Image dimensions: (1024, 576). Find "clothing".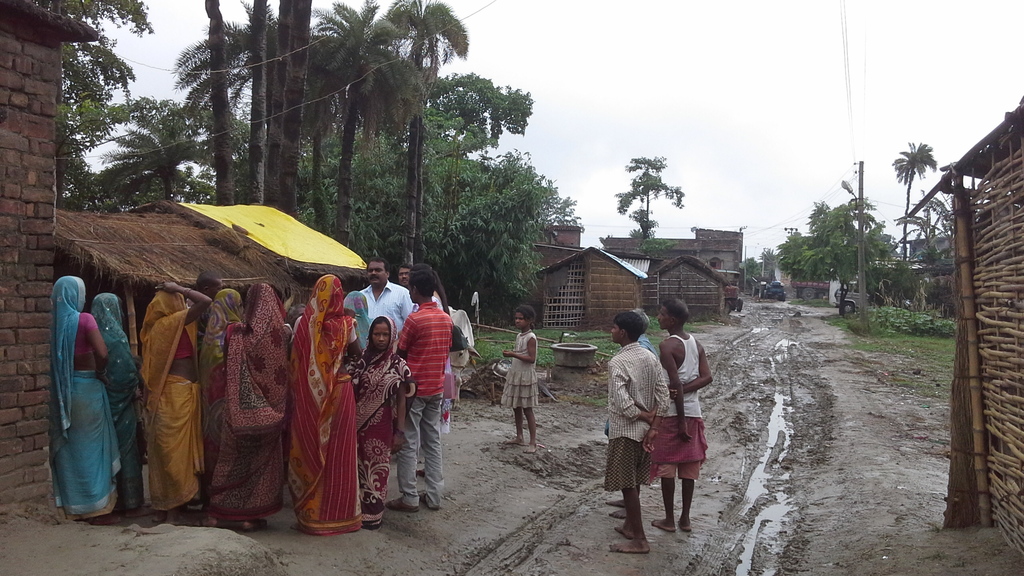
[653,335,703,475].
